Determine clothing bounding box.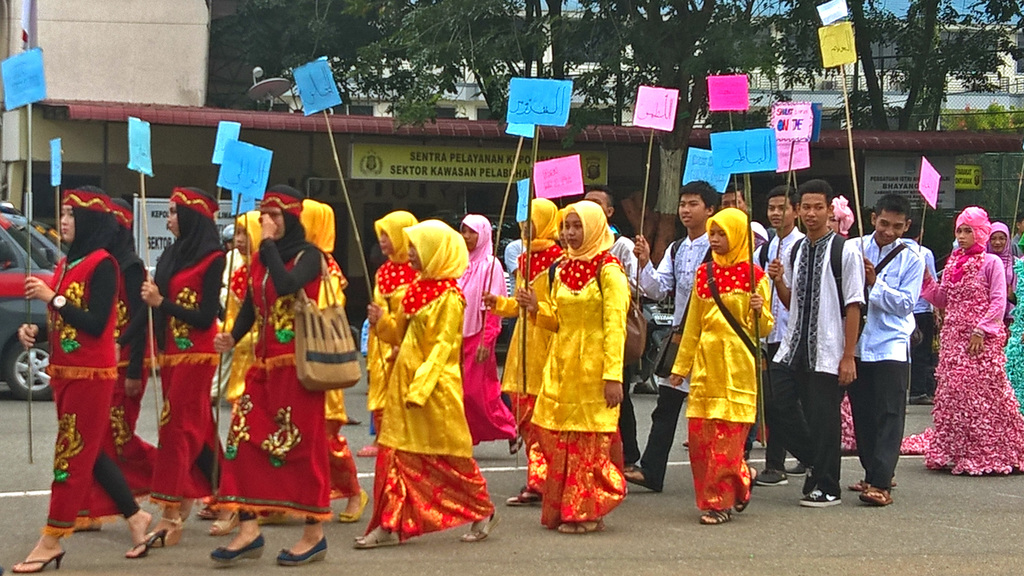
Determined: x1=325 y1=253 x2=360 y2=501.
